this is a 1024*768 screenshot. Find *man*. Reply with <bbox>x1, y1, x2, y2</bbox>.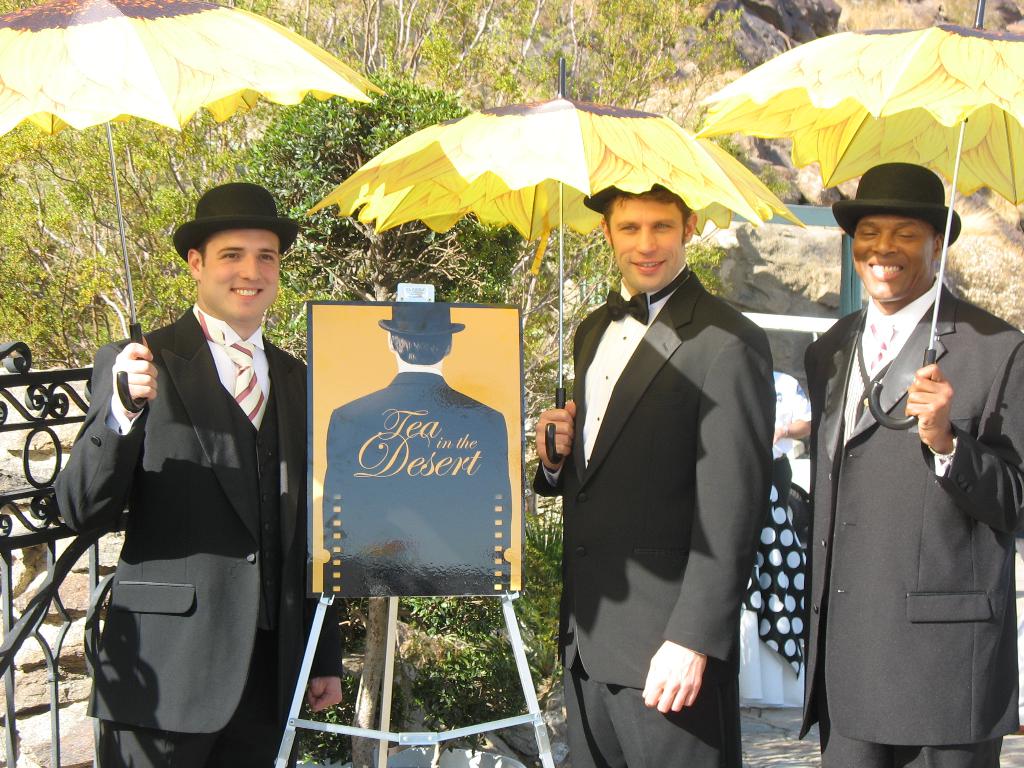
<bbox>527, 182, 772, 767</bbox>.
